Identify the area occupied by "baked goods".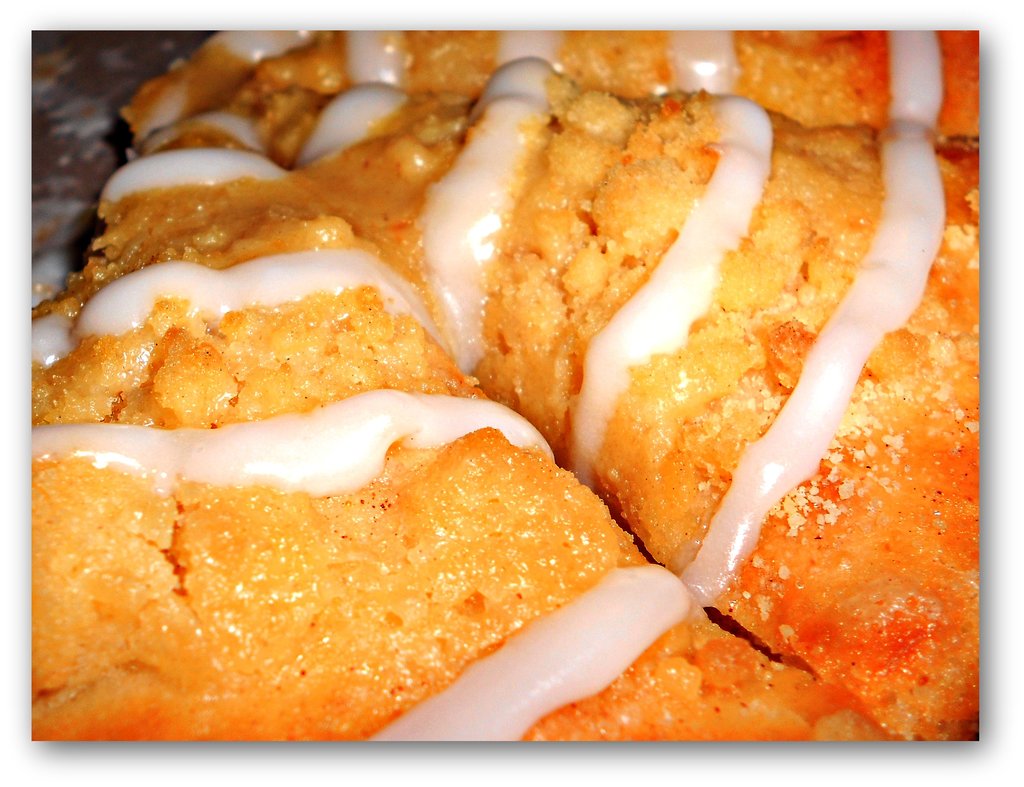
Area: bbox=[26, 31, 213, 315].
